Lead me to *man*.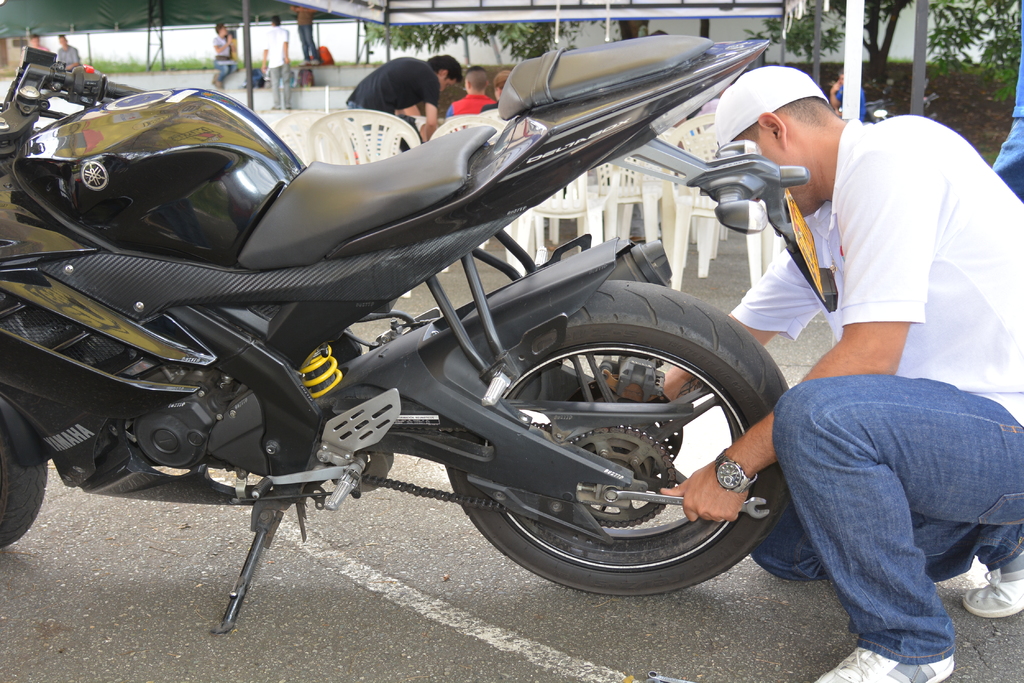
Lead to bbox(828, 69, 867, 122).
